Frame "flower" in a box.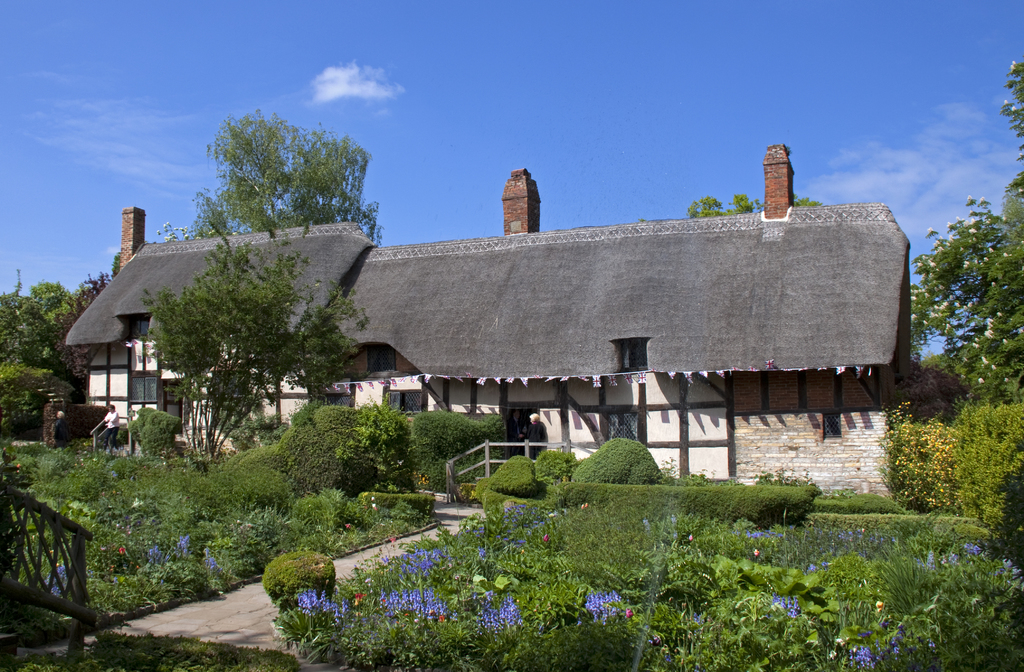
<box>1011,58,1022,71</box>.
